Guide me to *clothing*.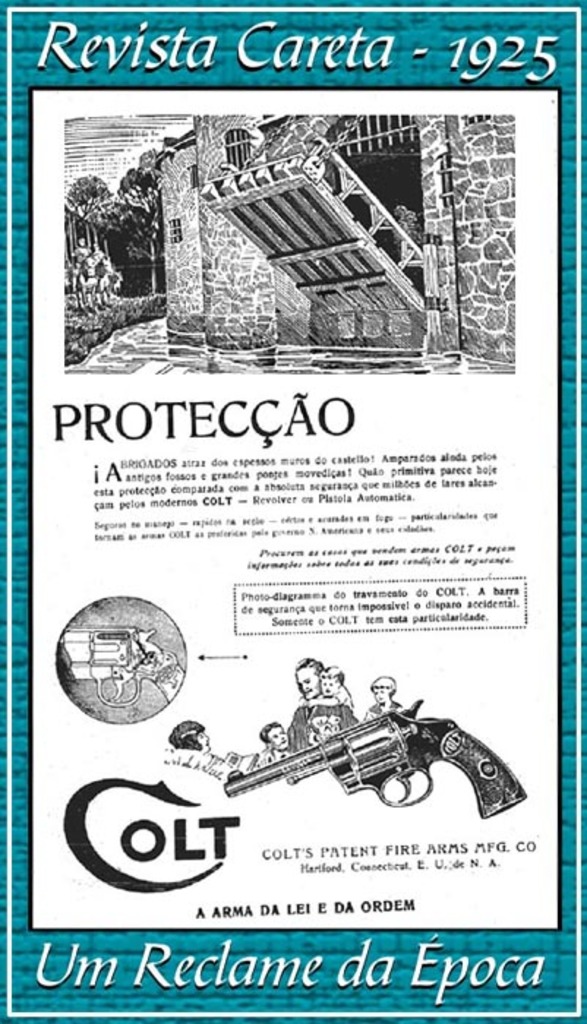
Guidance: box(288, 702, 359, 758).
